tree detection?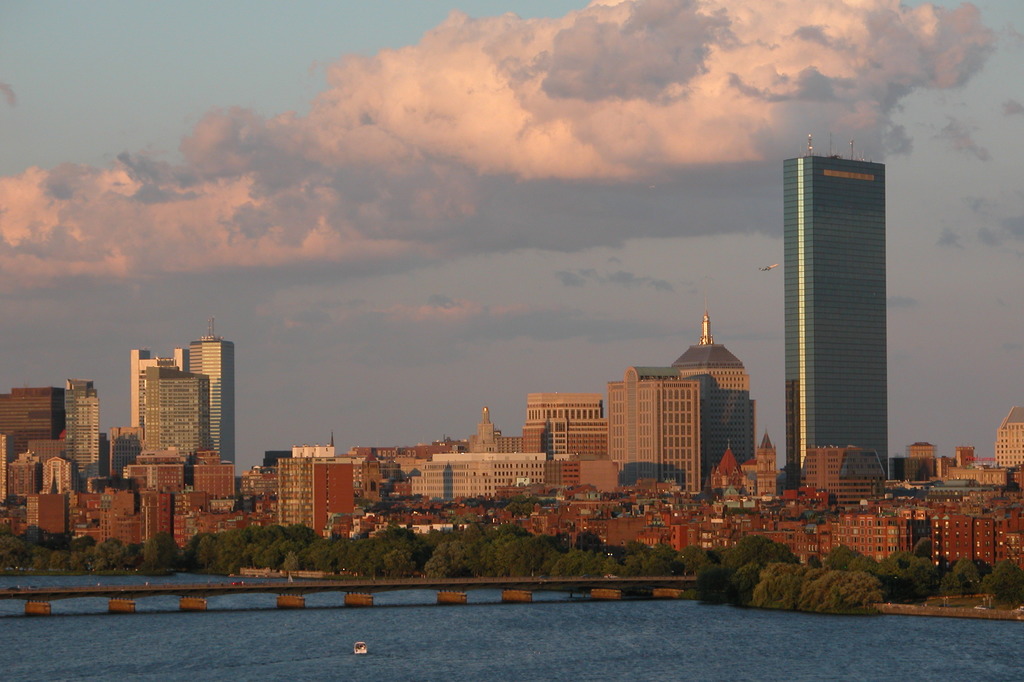
[x1=0, y1=530, x2=26, y2=571]
